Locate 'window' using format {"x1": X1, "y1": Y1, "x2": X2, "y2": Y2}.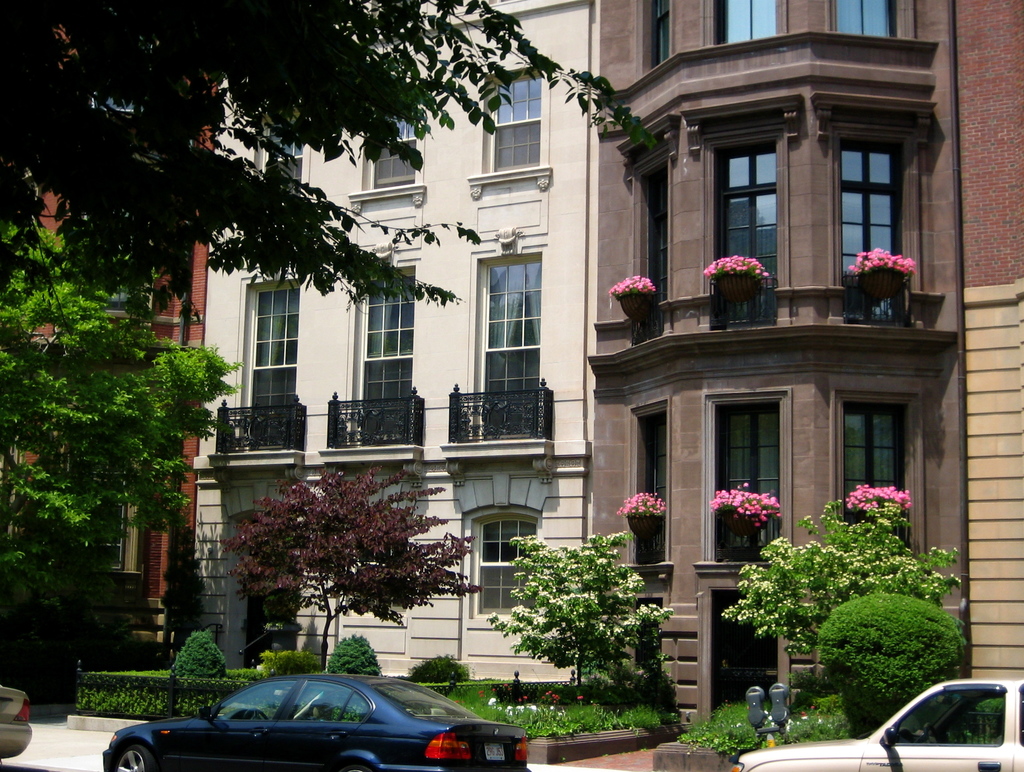
{"x1": 268, "y1": 140, "x2": 301, "y2": 190}.
